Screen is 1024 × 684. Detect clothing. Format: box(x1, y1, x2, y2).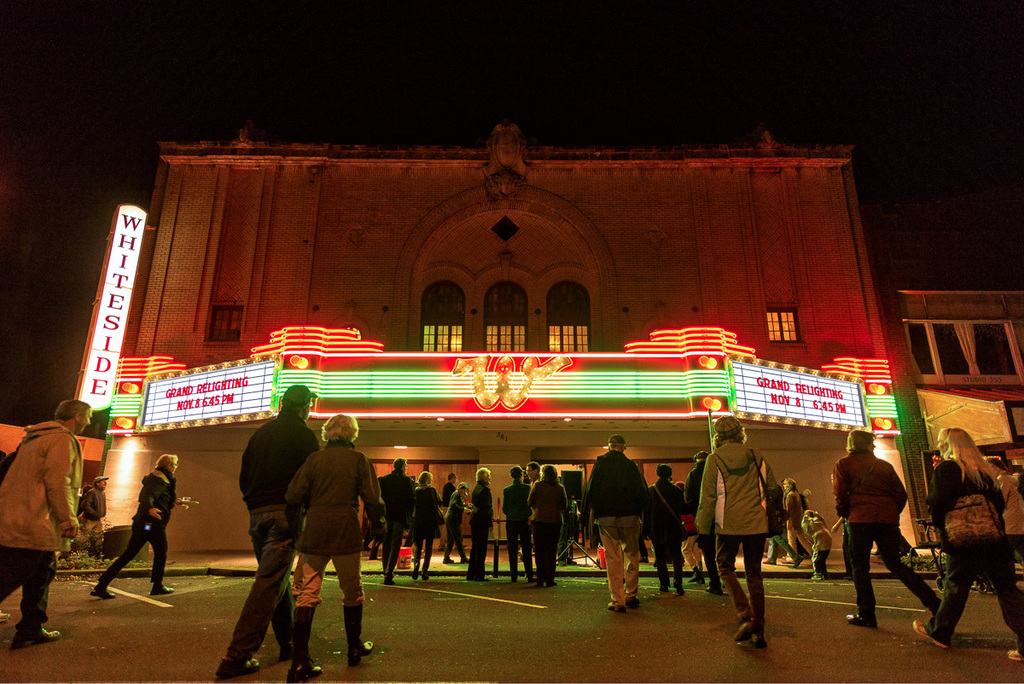
box(929, 539, 1016, 641).
